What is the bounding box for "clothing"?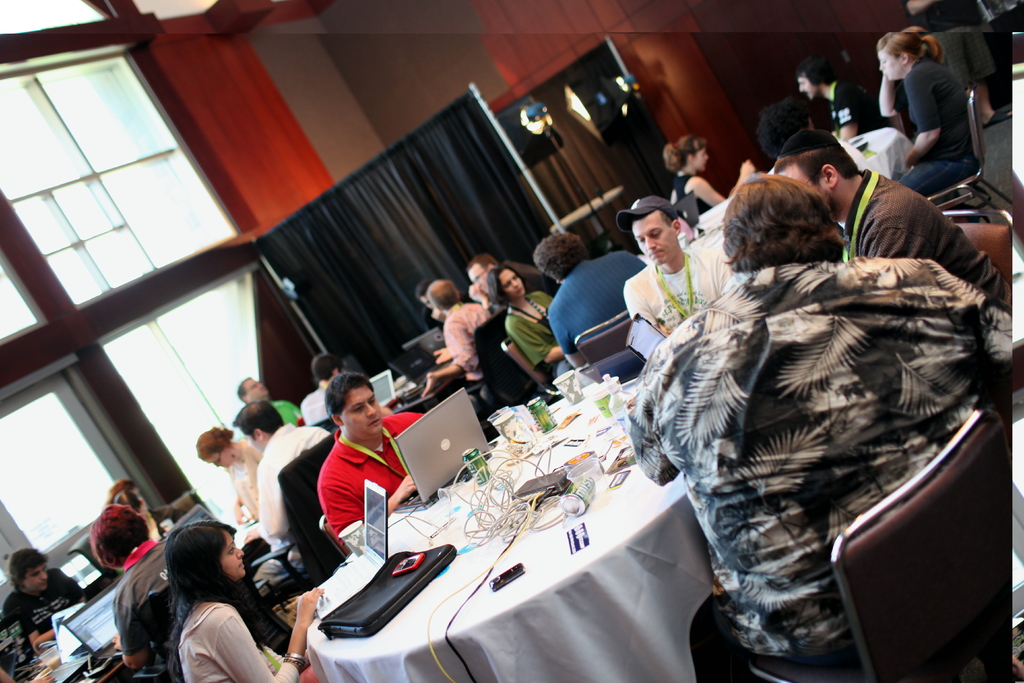
region(554, 256, 657, 372).
